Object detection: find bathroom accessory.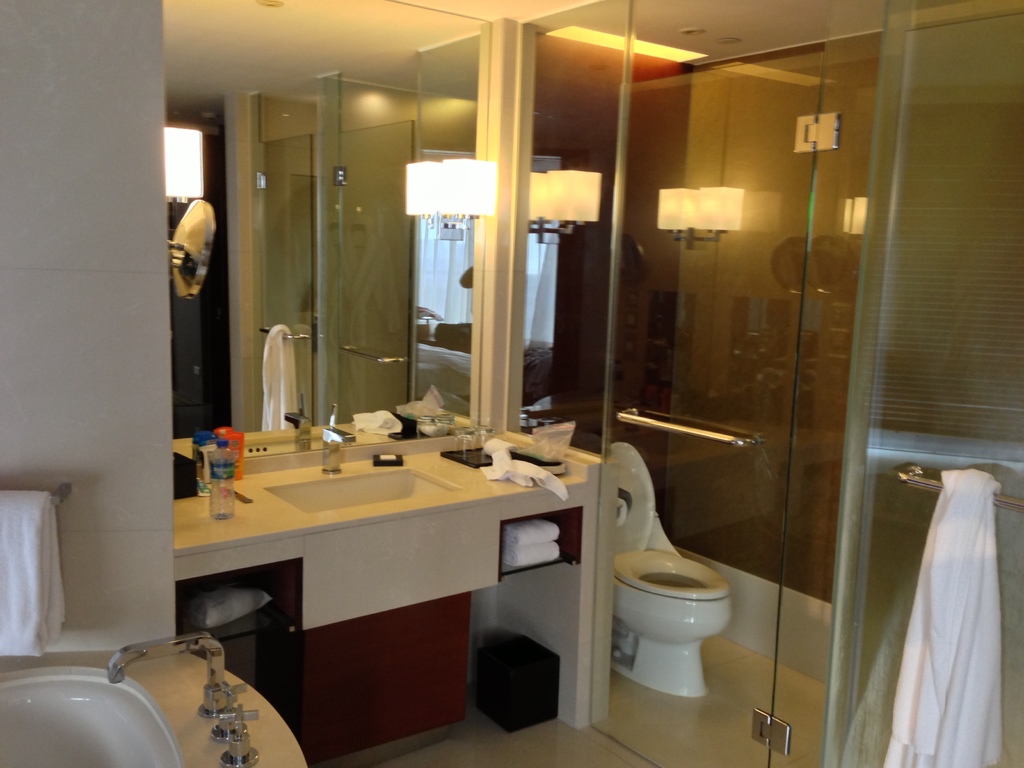
[50, 483, 71, 505].
